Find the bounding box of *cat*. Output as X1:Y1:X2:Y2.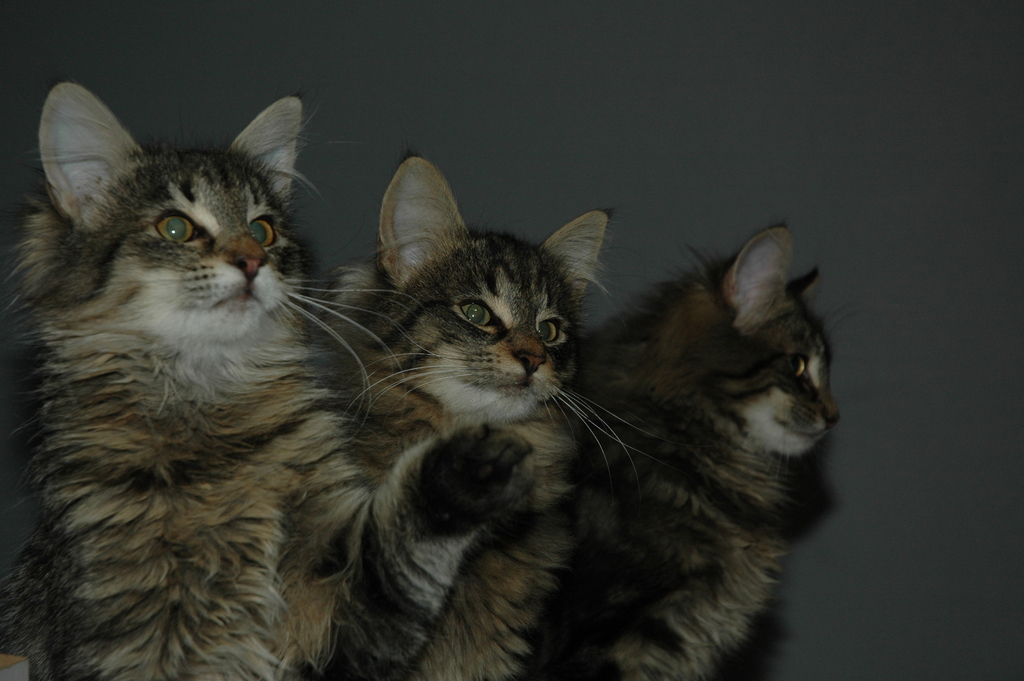
335:152:660:680.
